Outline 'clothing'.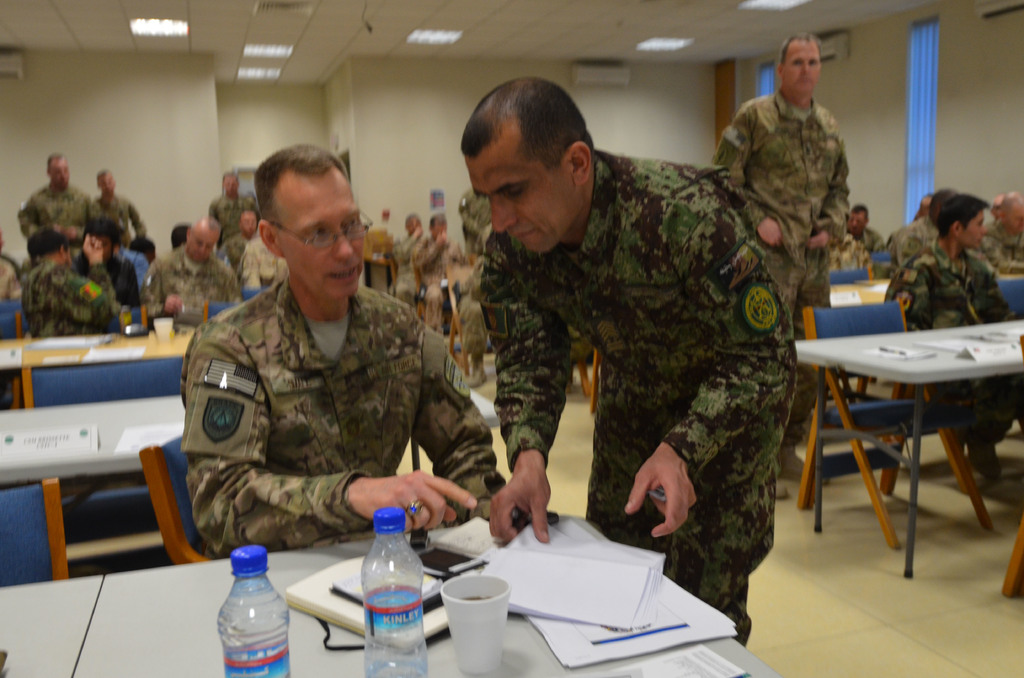
Outline: box(161, 208, 484, 576).
